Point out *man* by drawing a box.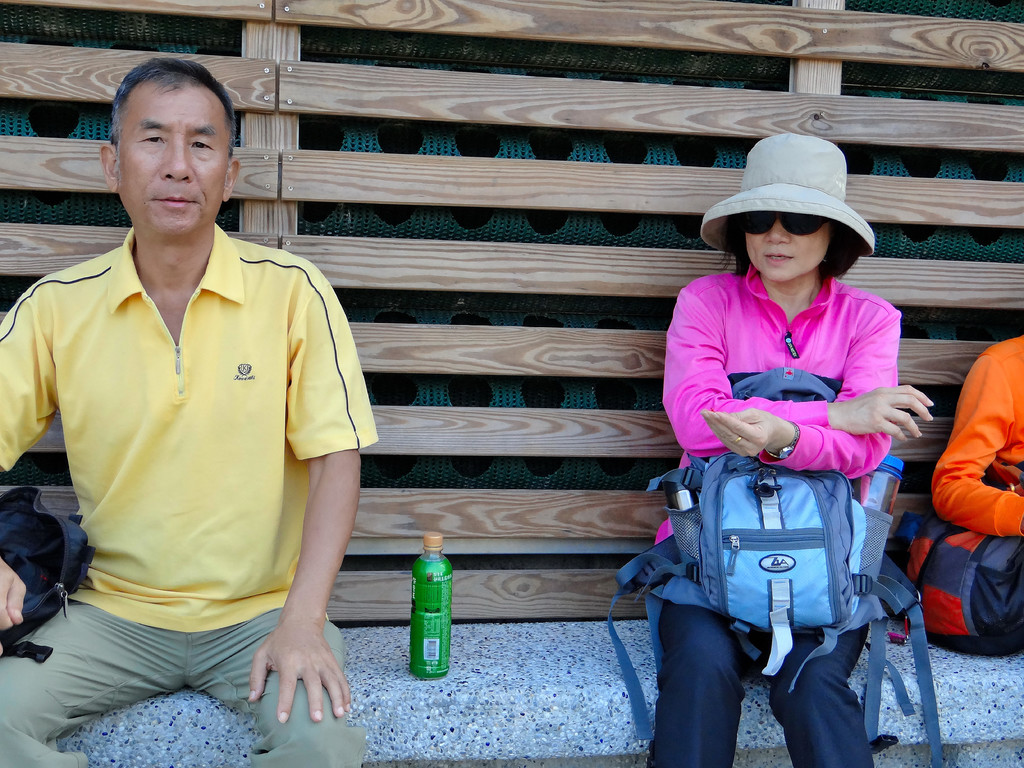
[x1=0, y1=29, x2=378, y2=740].
